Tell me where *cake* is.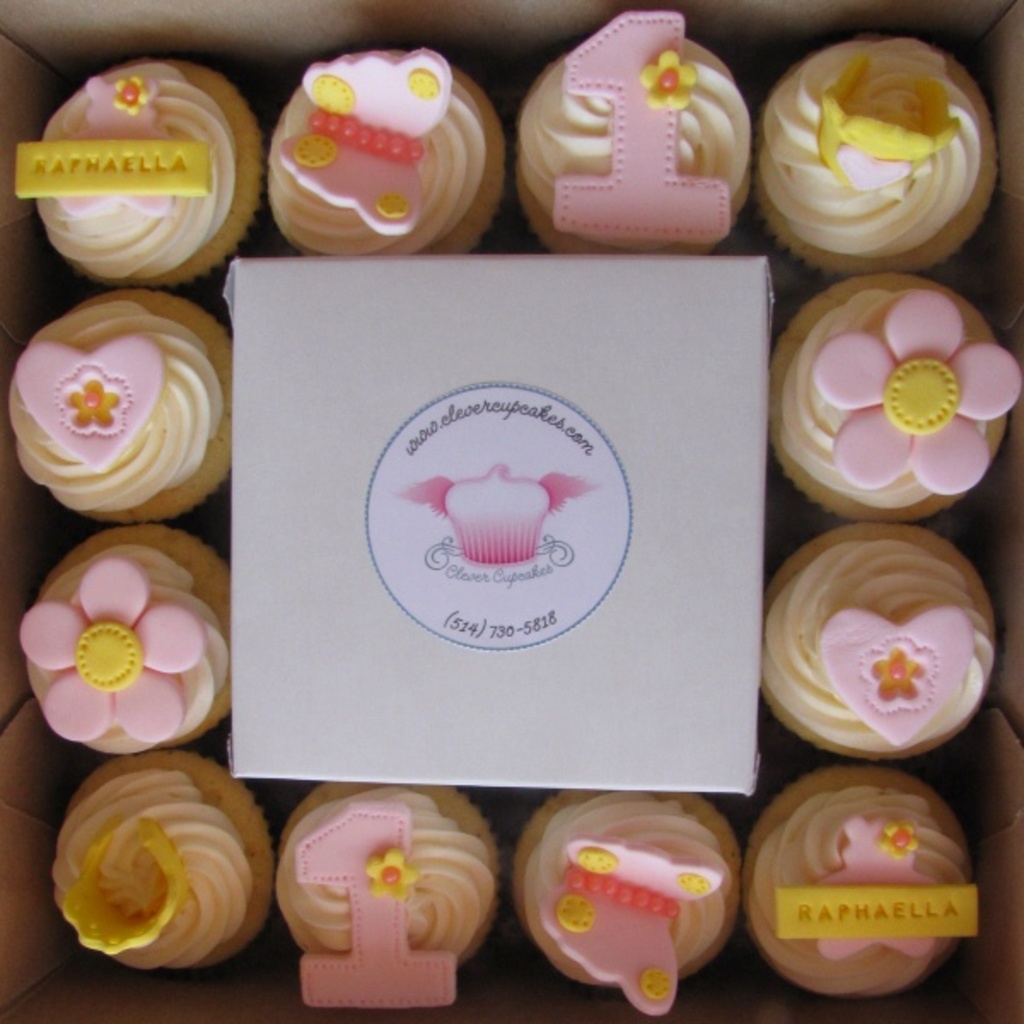
*cake* is at [275,778,503,1021].
